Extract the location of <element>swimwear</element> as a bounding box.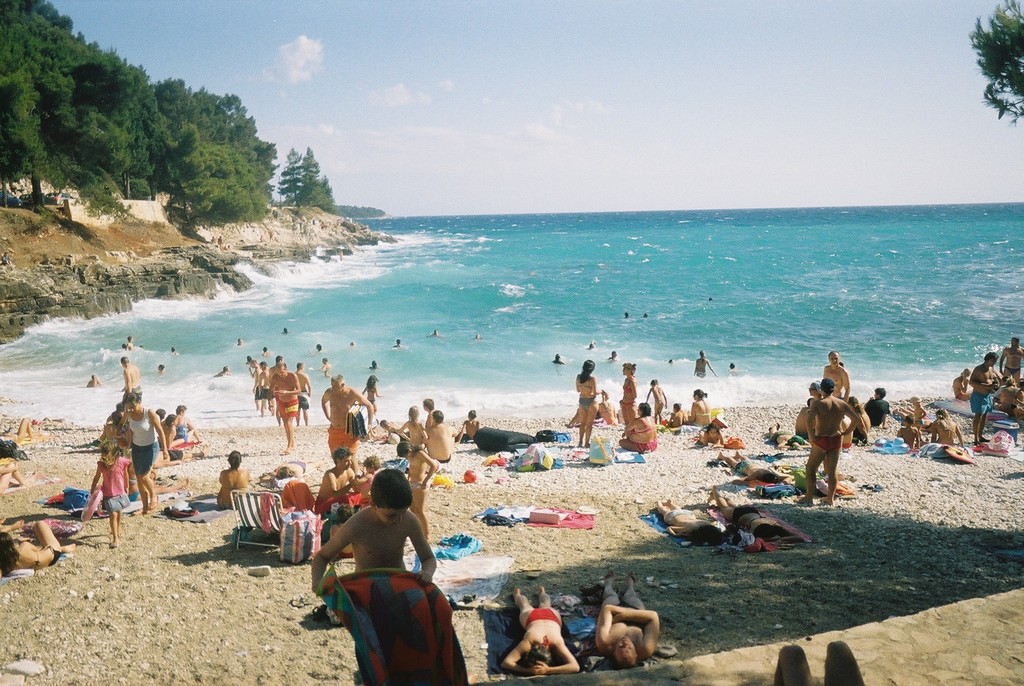
<region>44, 544, 67, 569</region>.
